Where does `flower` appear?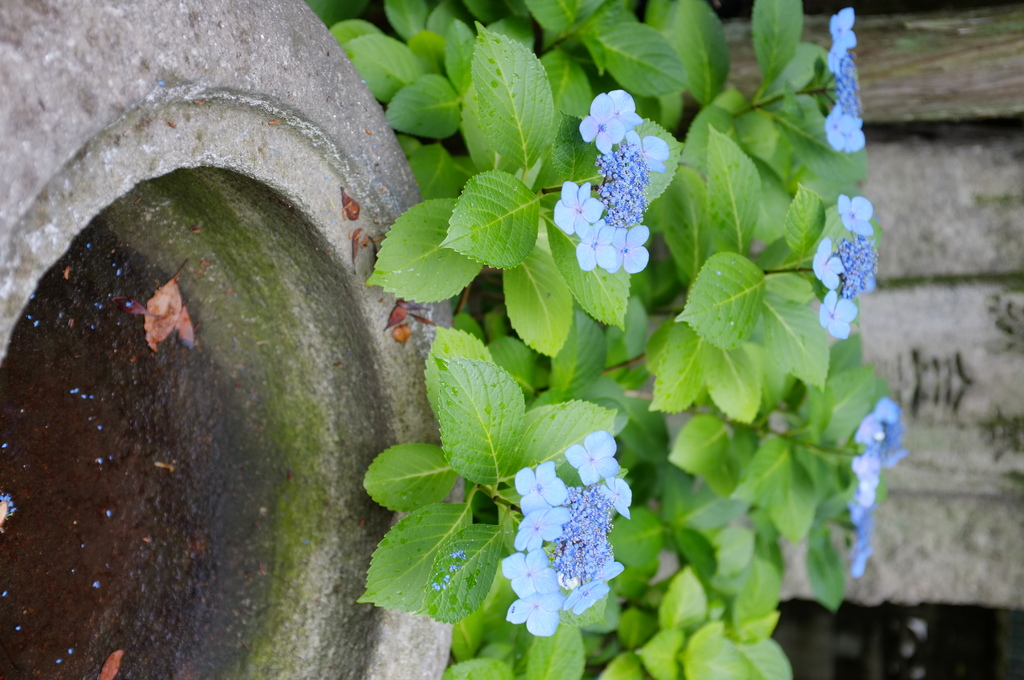
Appears at bbox(818, 293, 858, 343).
